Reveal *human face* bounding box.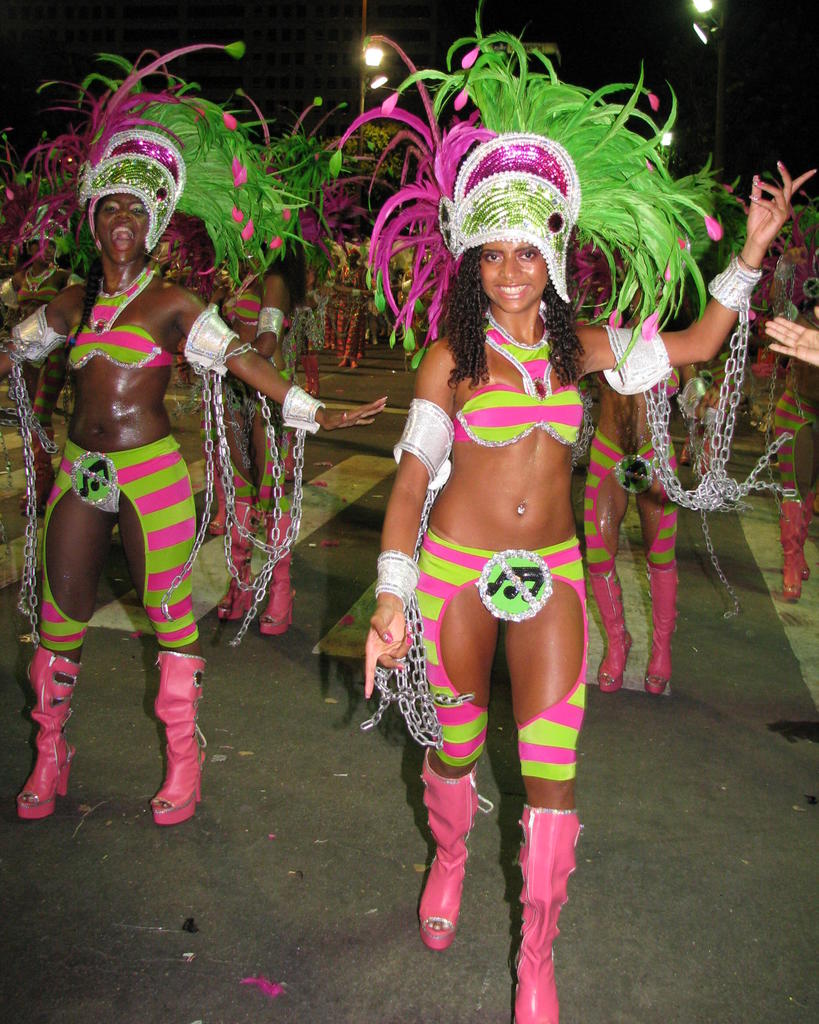
Revealed: [88, 192, 154, 274].
